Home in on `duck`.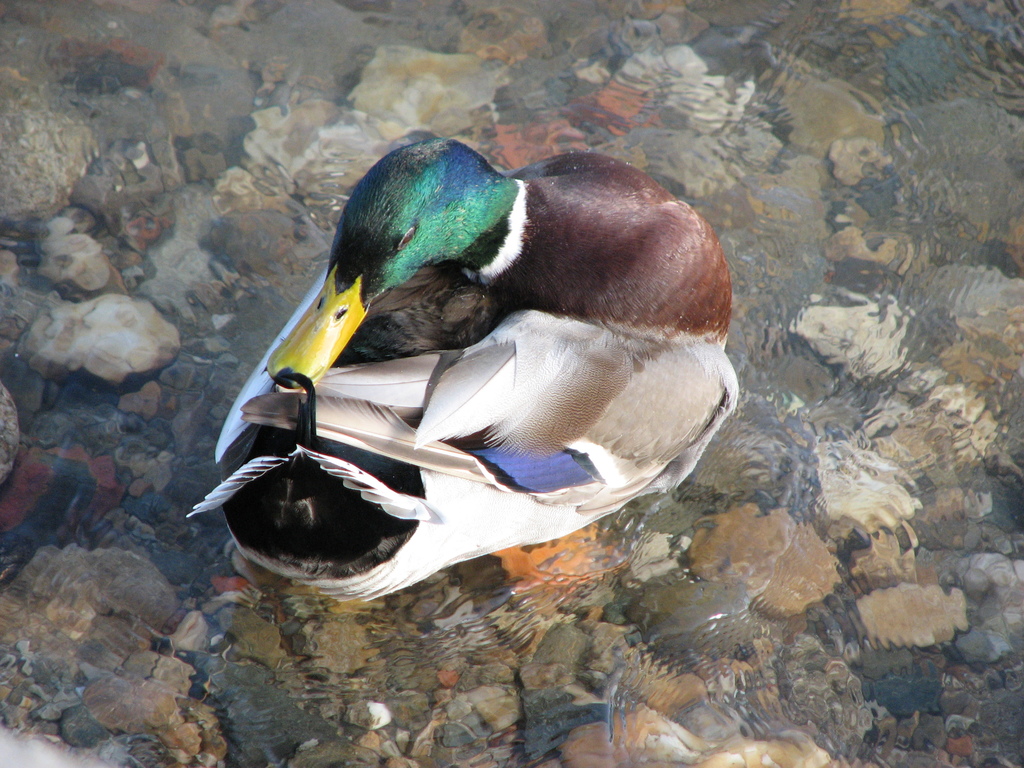
Homed in at <bbox>227, 97, 776, 597</bbox>.
